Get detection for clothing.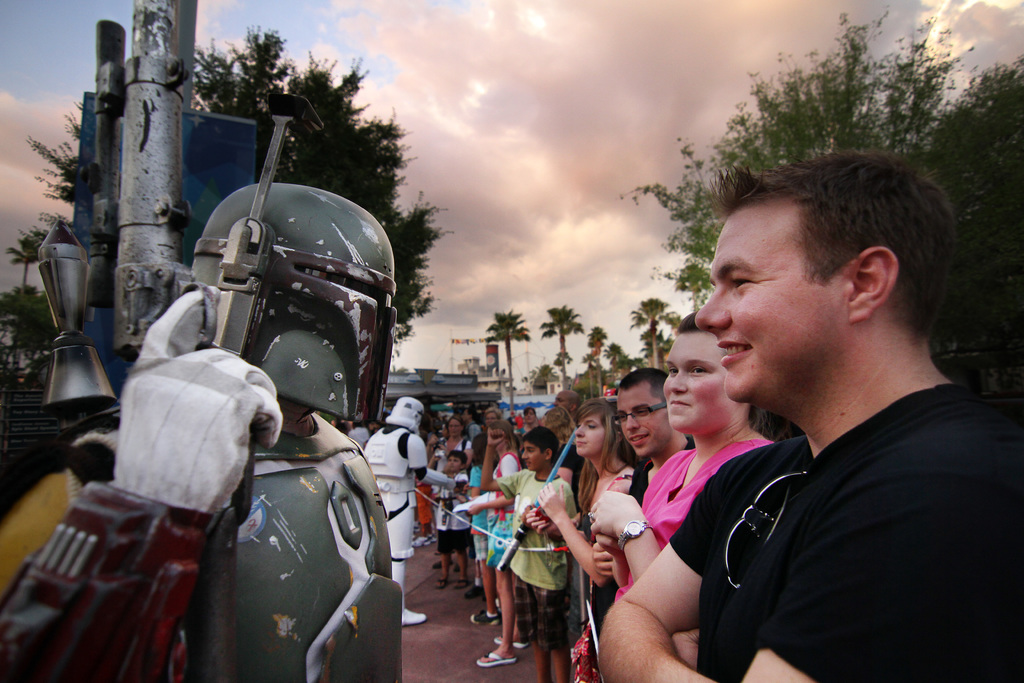
Detection: [493,459,591,595].
